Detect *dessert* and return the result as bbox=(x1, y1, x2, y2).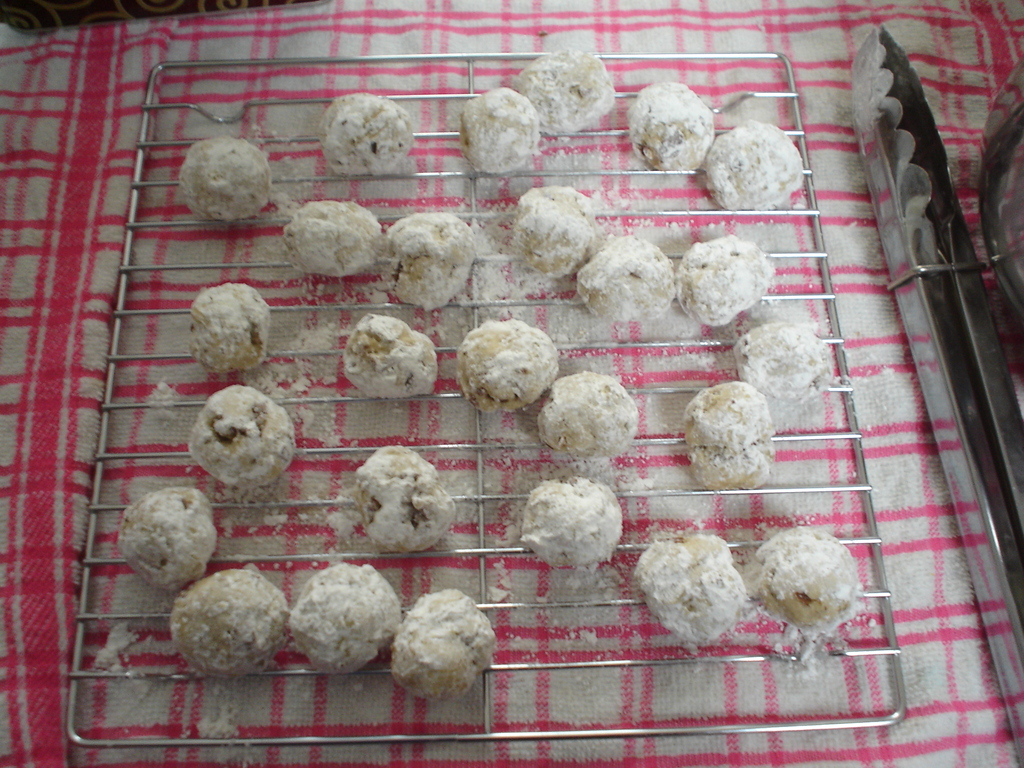
bbox=(280, 196, 385, 278).
